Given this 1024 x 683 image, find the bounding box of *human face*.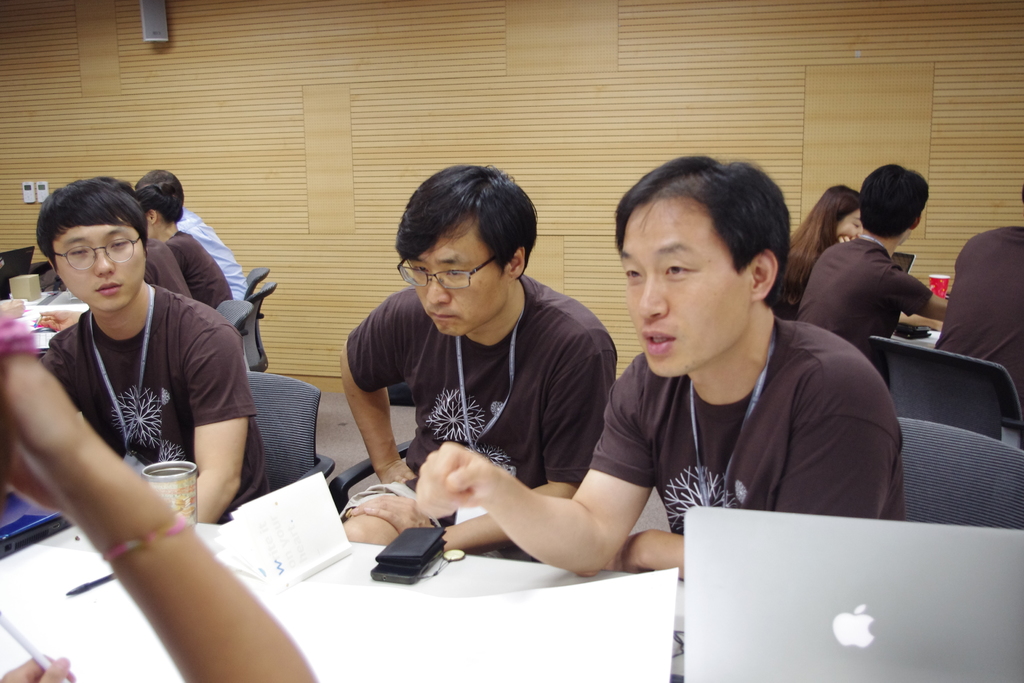
box=[835, 209, 865, 240].
